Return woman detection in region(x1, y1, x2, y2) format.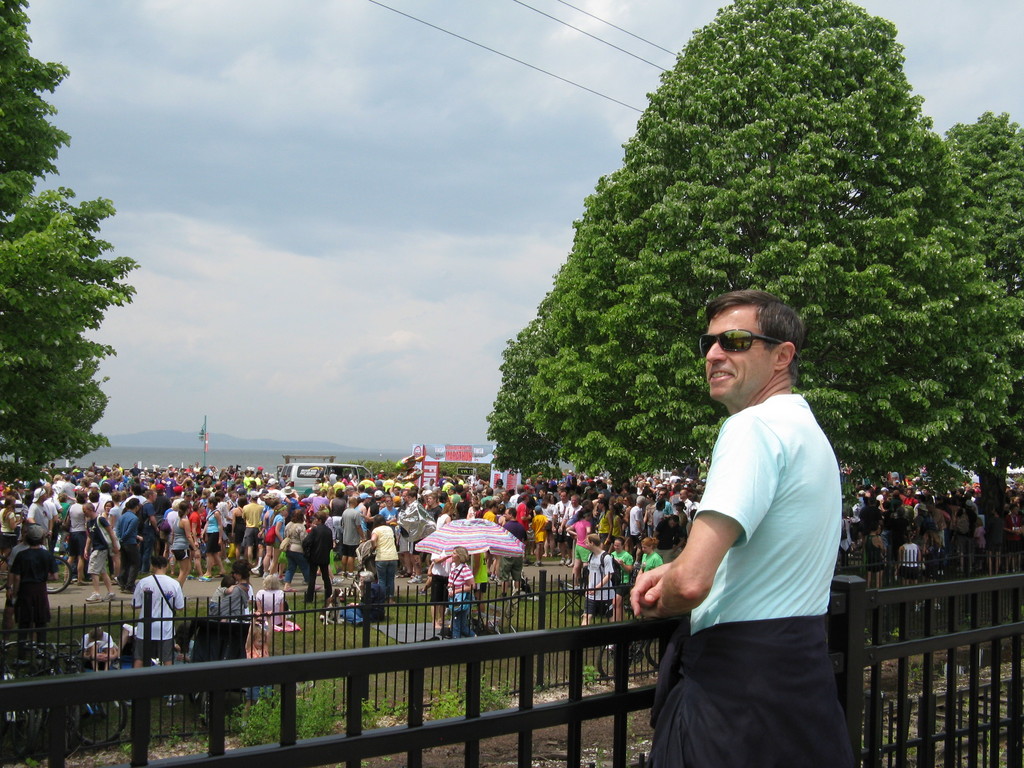
region(0, 494, 24, 571).
